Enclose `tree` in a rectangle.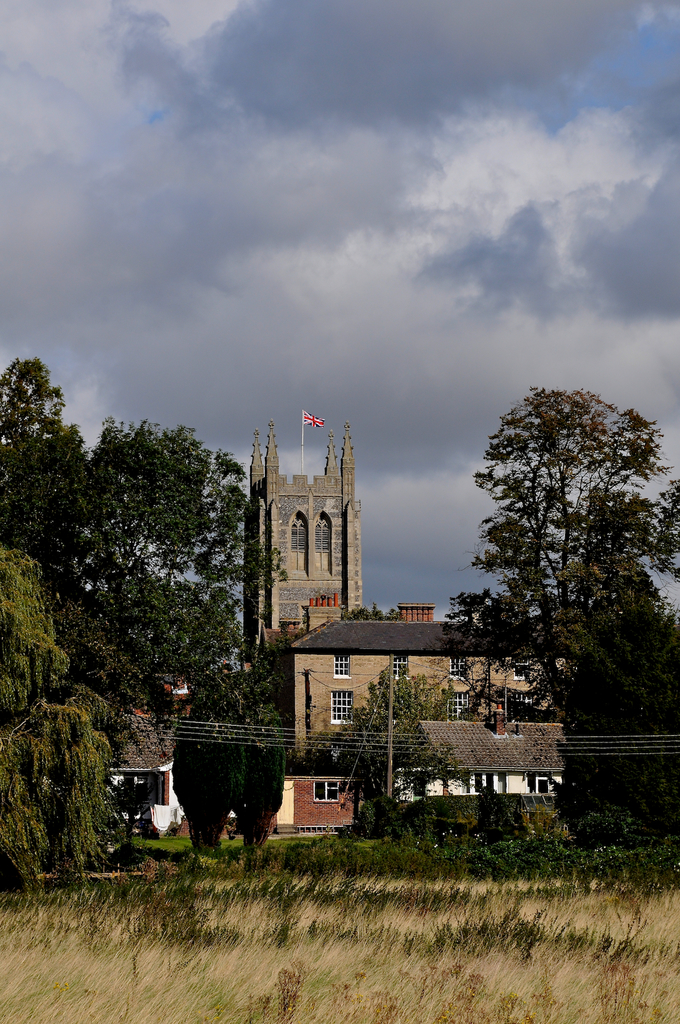
(x1=445, y1=356, x2=660, y2=758).
